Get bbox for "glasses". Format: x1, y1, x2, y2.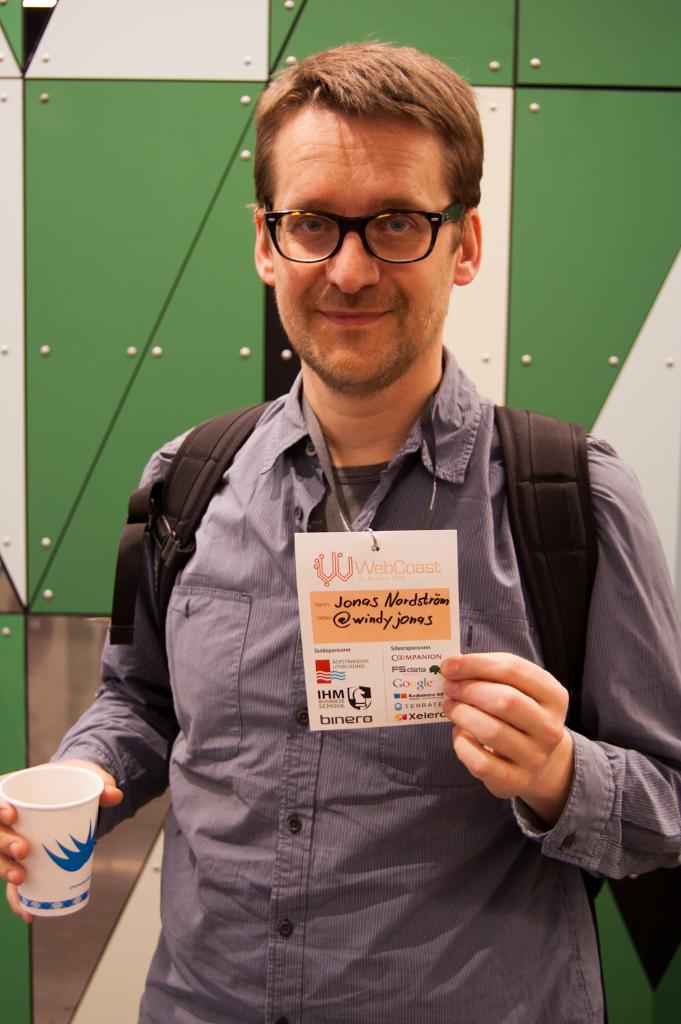
260, 188, 477, 253.
